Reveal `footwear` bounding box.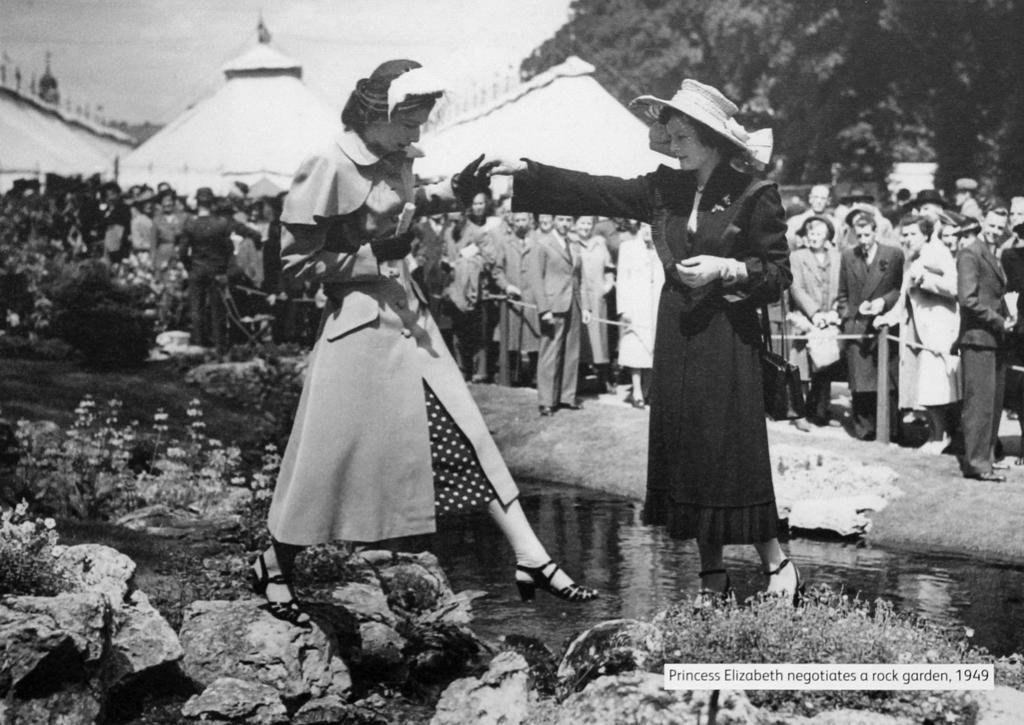
Revealed: 598, 377, 616, 396.
